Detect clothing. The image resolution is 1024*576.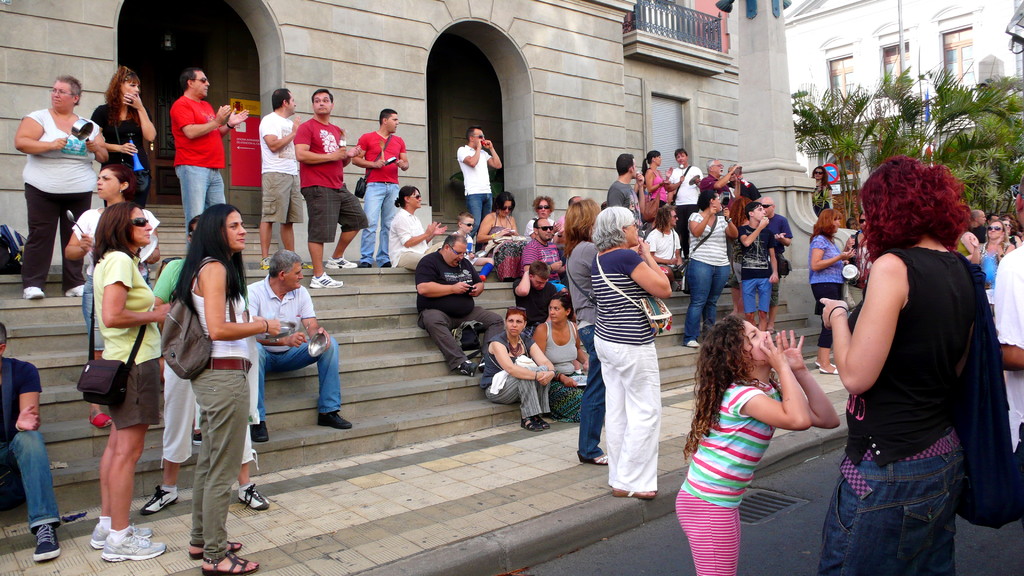
{"left": 810, "top": 232, "right": 845, "bottom": 356}.
